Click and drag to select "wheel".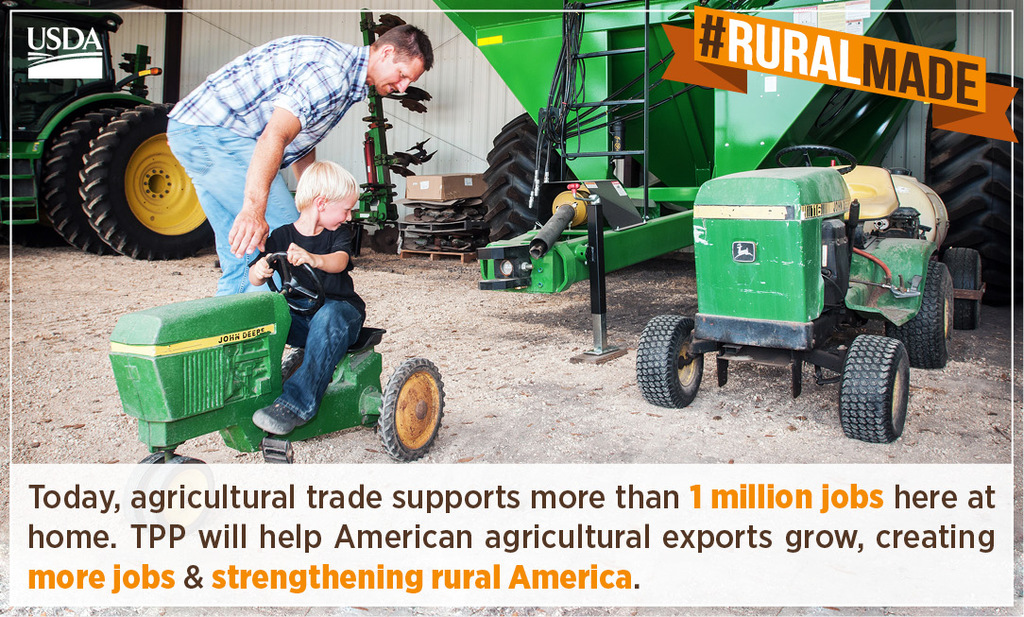
Selection: box(147, 456, 214, 542).
